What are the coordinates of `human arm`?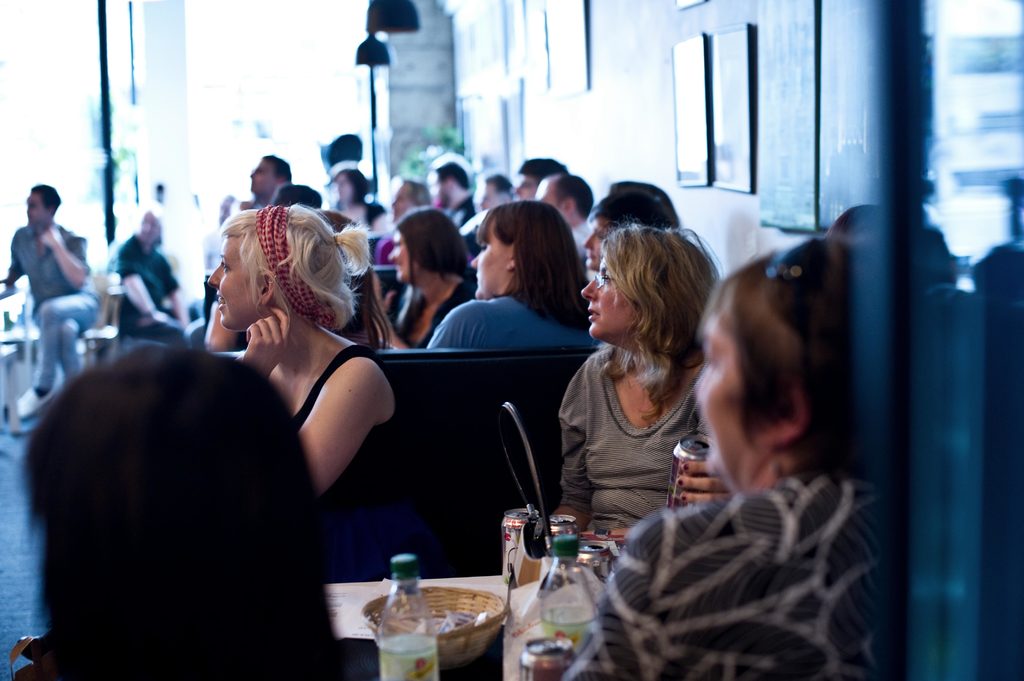
<box>365,283,466,355</box>.
